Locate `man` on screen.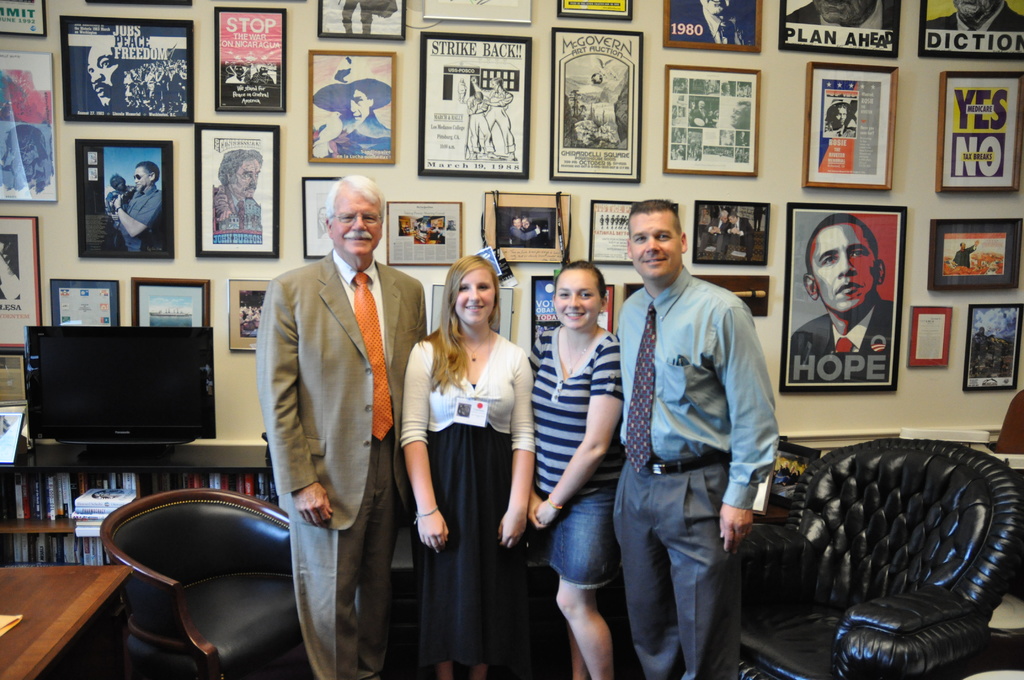
On screen at <bbox>510, 216, 543, 239</bbox>.
